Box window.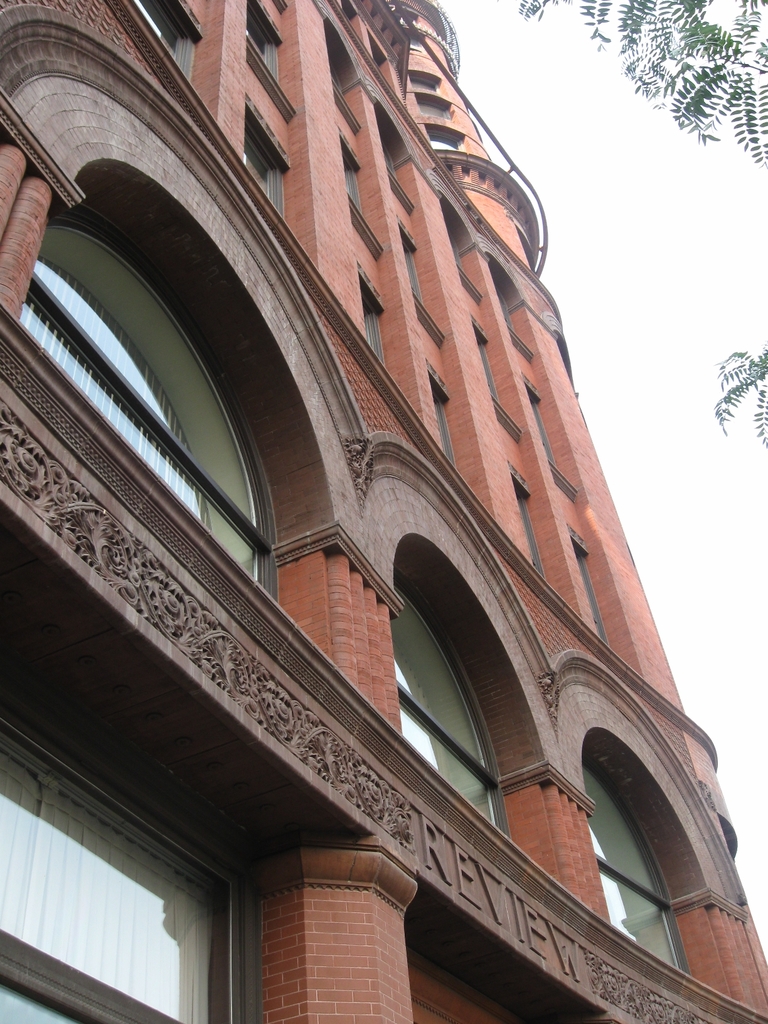
[x1=476, y1=330, x2=497, y2=394].
